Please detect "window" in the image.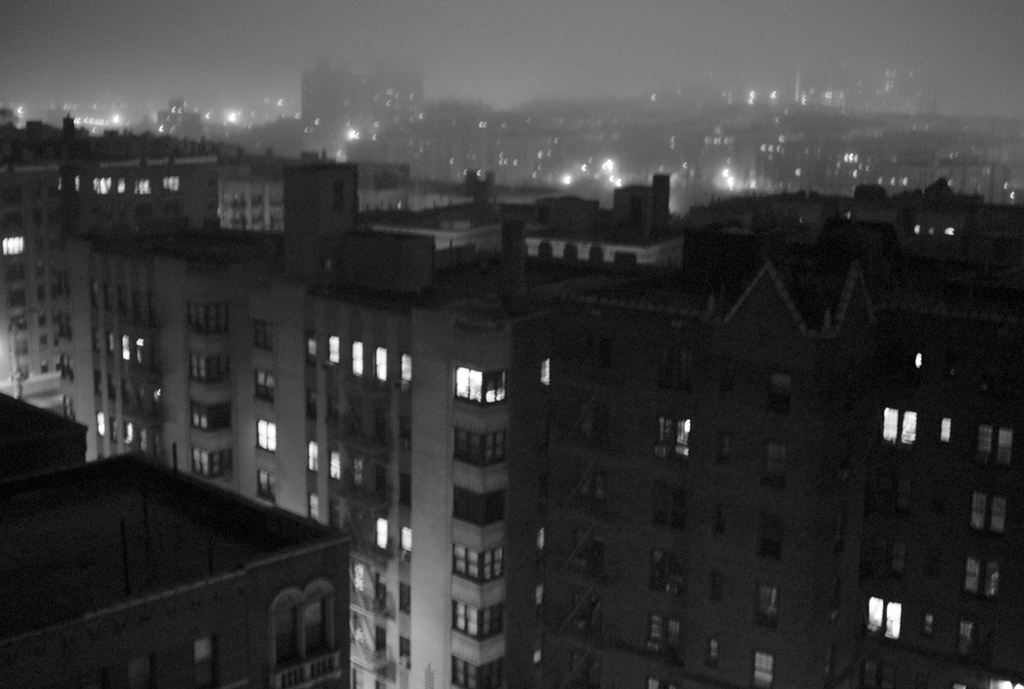
detection(650, 615, 683, 663).
